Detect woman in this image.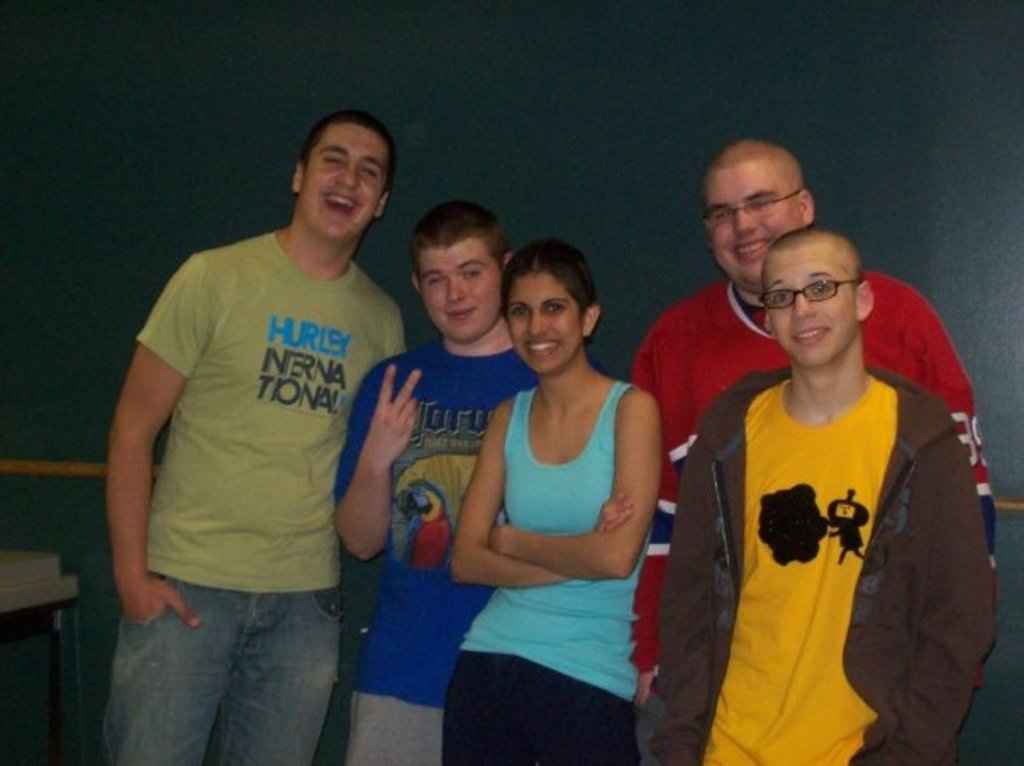
Detection: [442,232,663,764].
